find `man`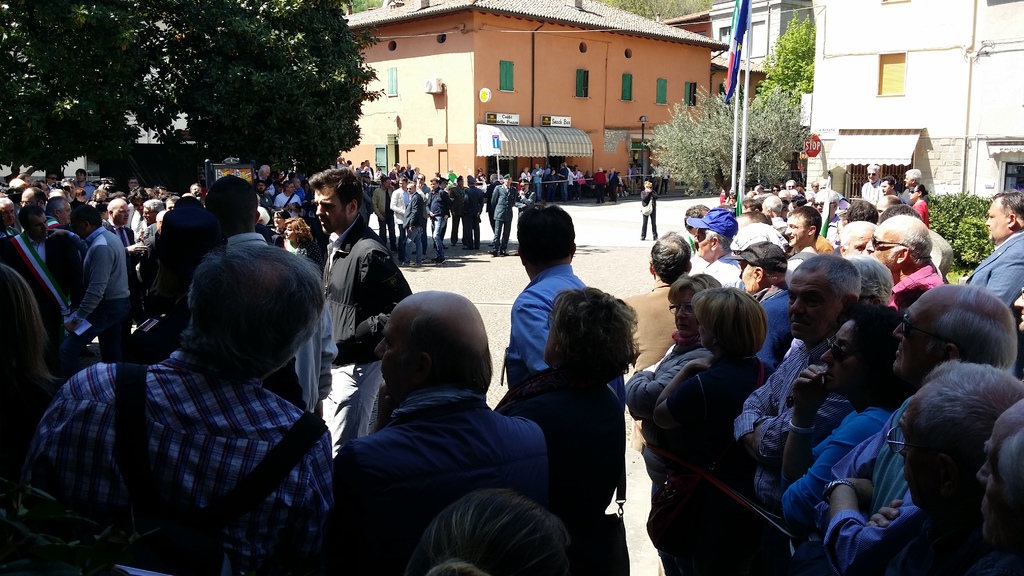
select_region(447, 171, 468, 250)
